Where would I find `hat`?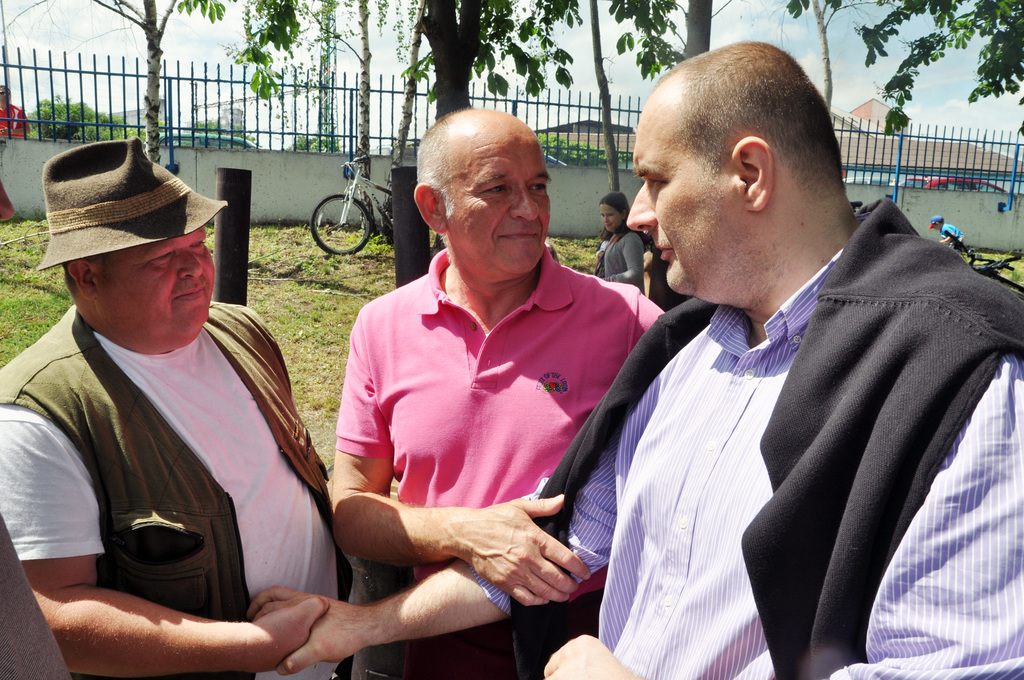
At BBox(30, 133, 236, 271).
